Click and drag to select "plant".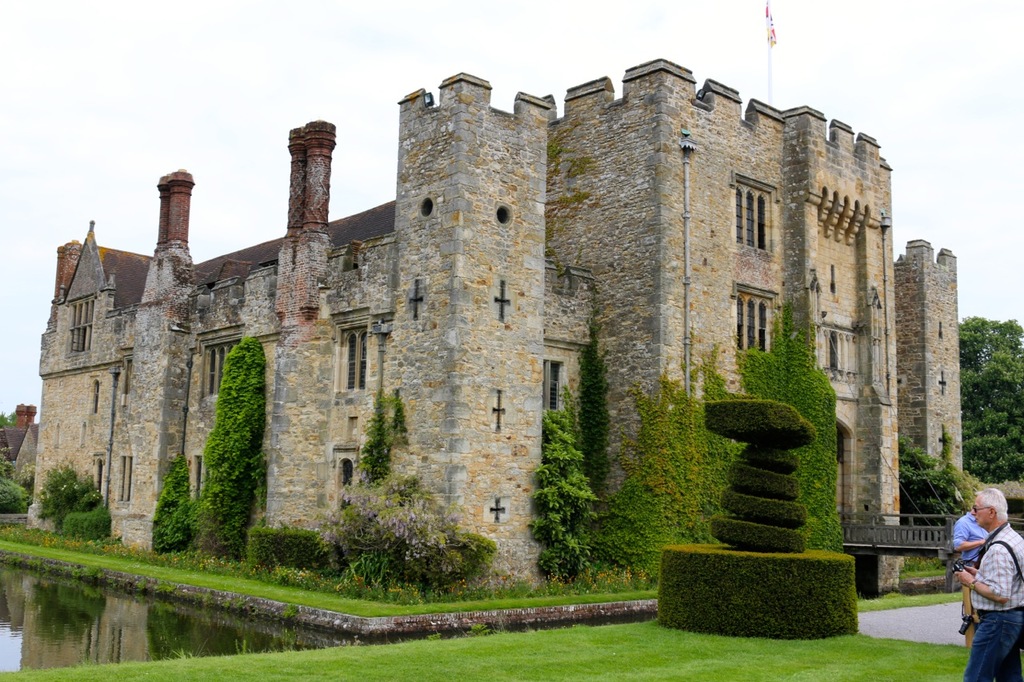
Selection: 647 405 861 639.
